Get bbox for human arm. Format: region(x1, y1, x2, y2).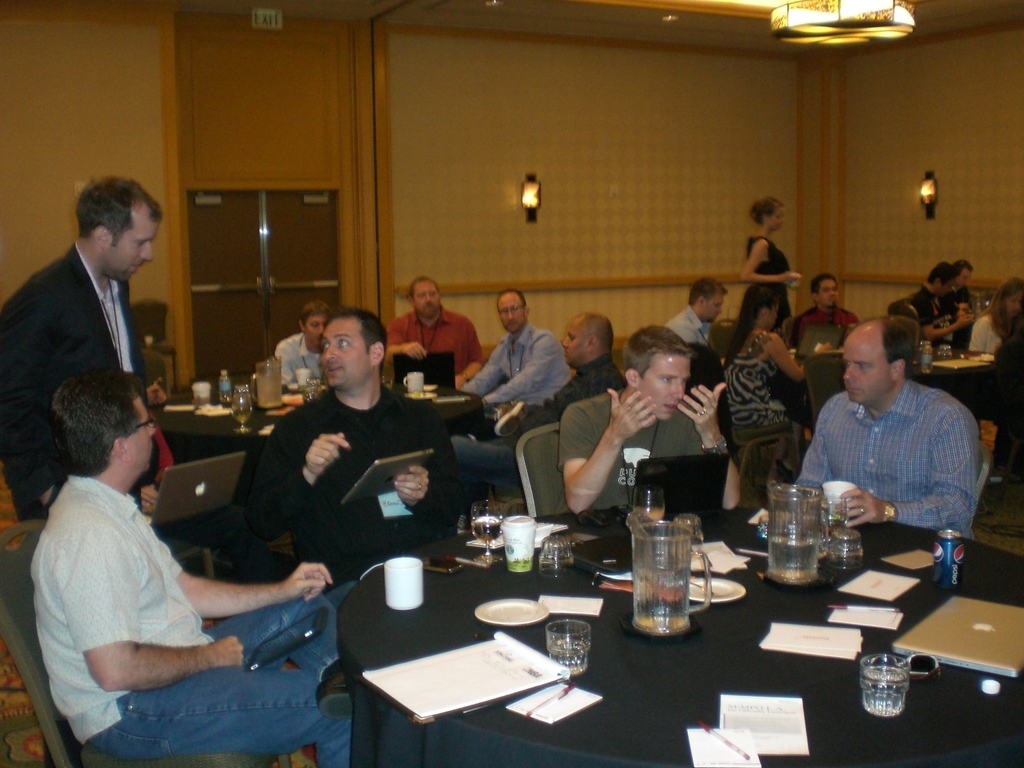
region(773, 333, 836, 383).
